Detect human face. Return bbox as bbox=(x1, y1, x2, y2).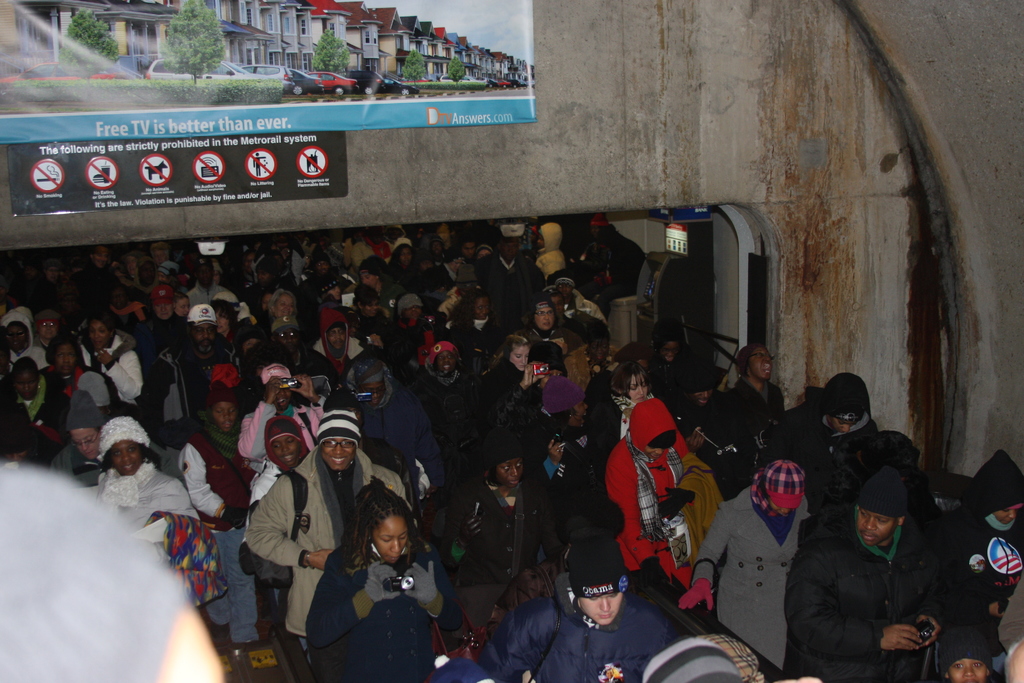
bbox=(539, 311, 558, 331).
